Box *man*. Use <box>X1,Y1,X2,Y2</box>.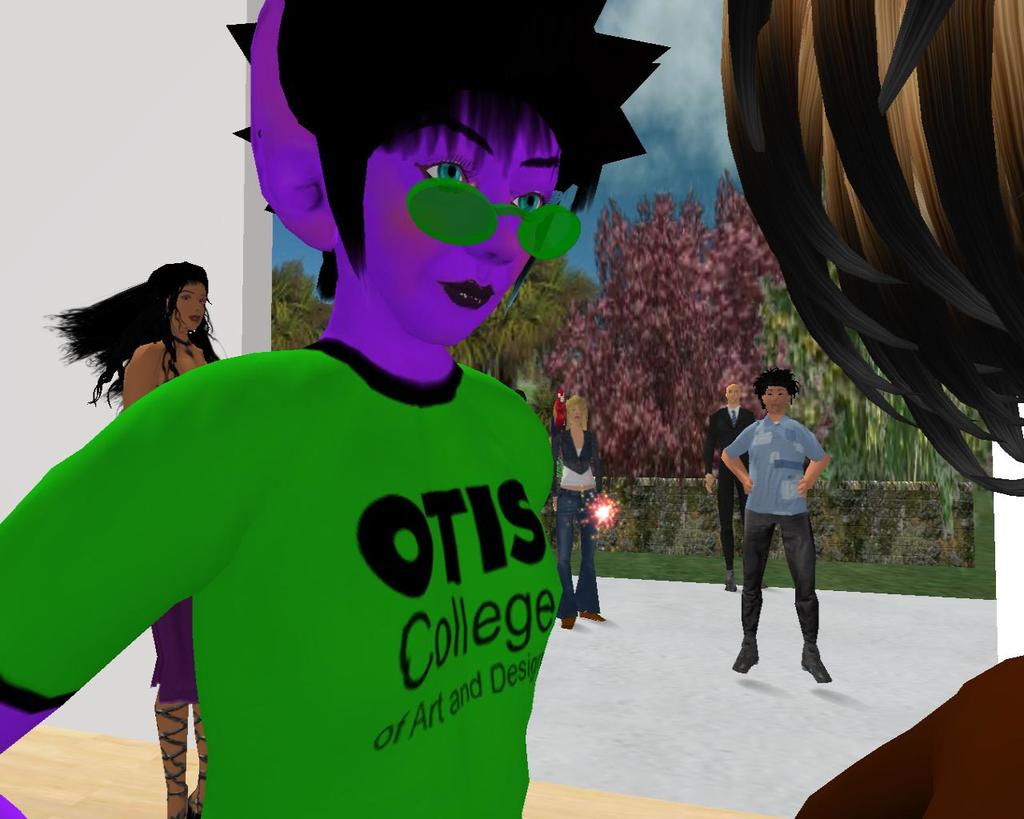
<box>702,384,770,599</box>.
